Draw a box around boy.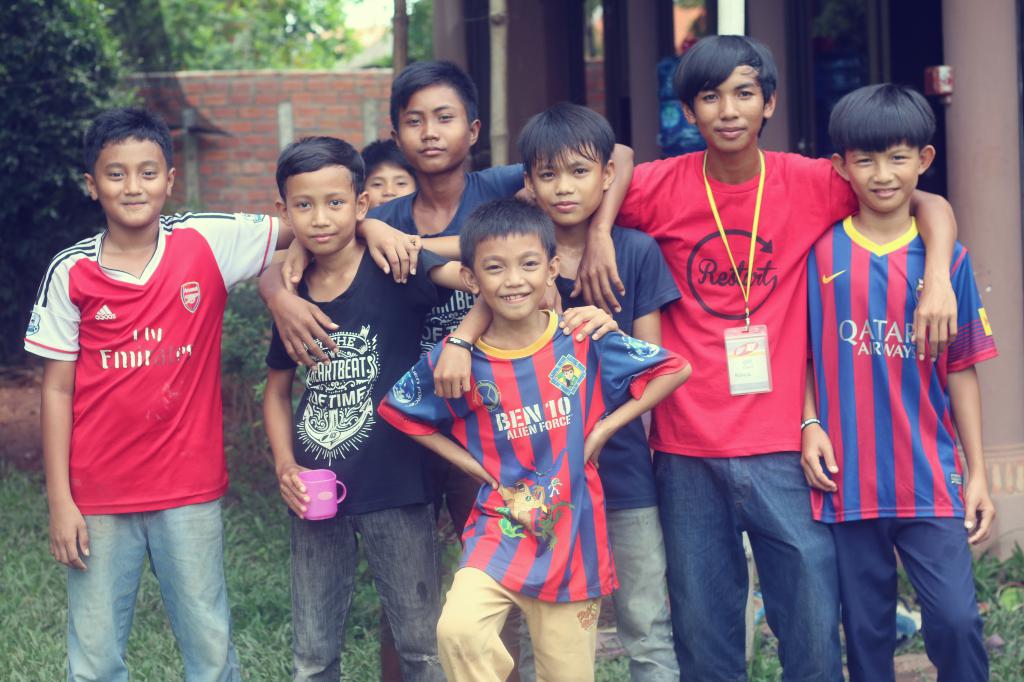
360,132,420,220.
